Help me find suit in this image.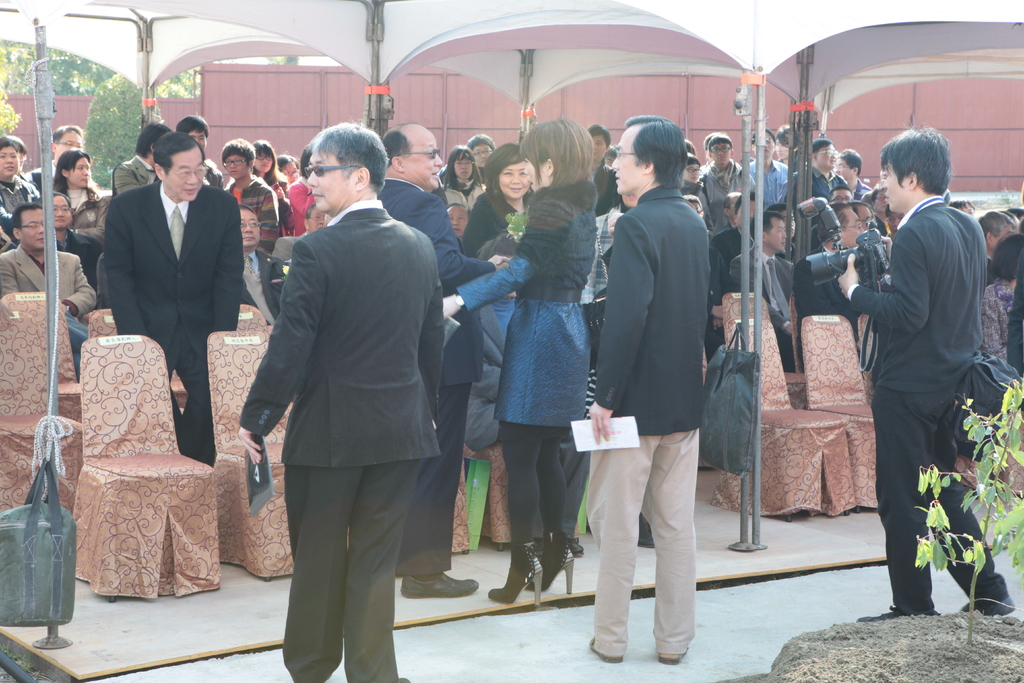
Found it: [left=58, top=231, right=97, bottom=283].
